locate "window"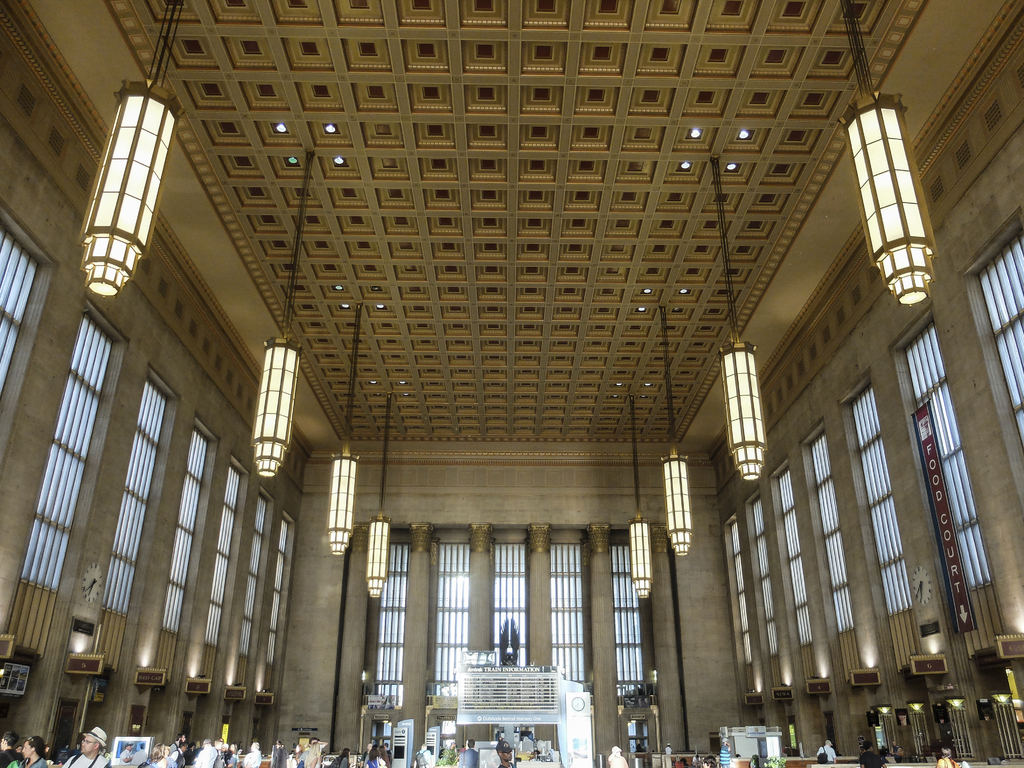
(847,383,924,673)
